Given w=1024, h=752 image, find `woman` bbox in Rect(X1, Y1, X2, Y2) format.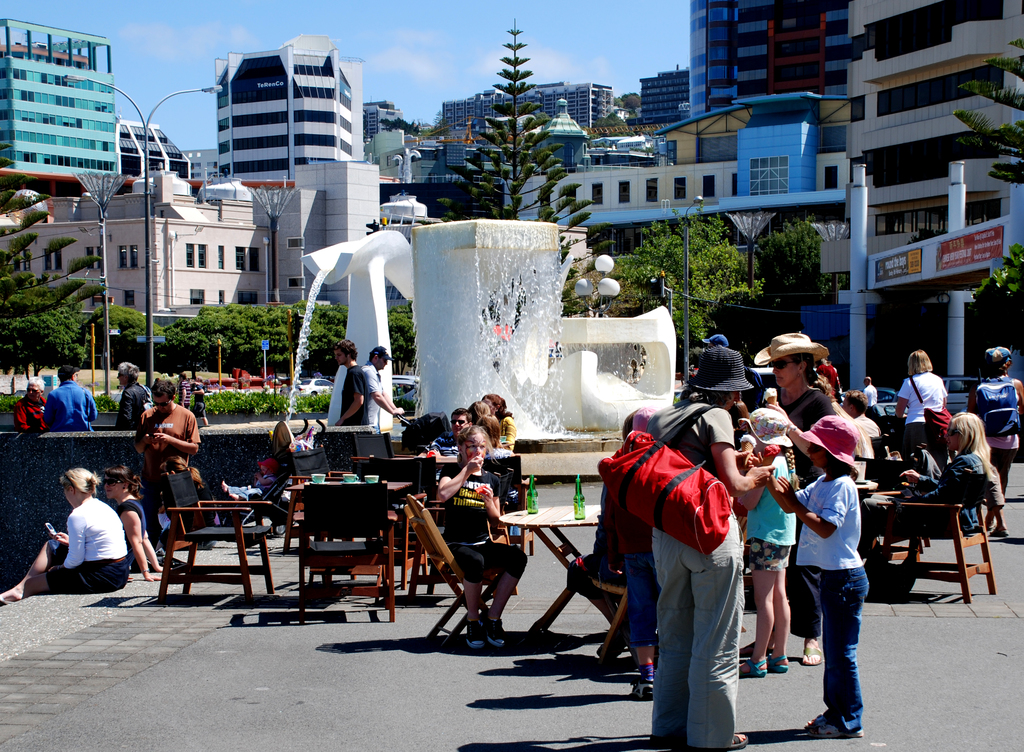
Rect(188, 382, 205, 429).
